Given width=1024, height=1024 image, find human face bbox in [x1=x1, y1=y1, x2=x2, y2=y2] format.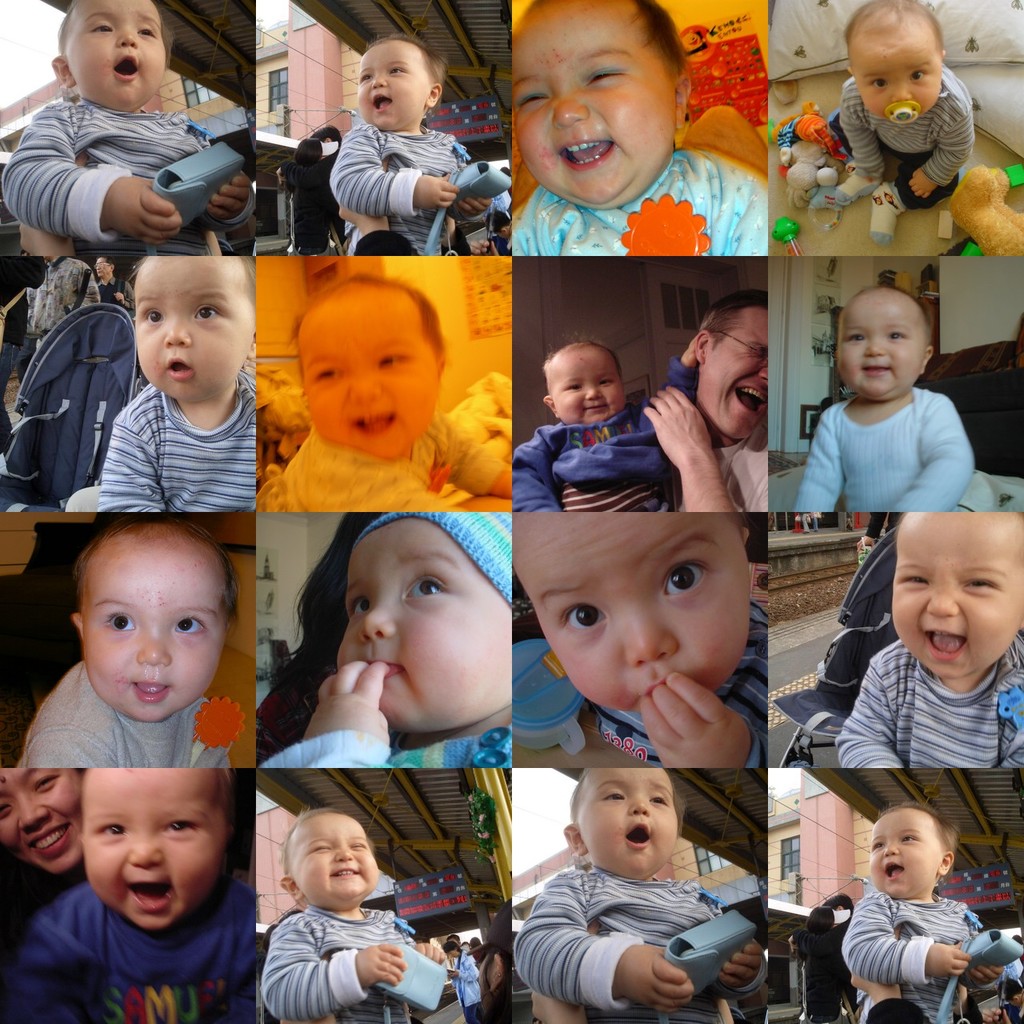
[x1=134, y1=257, x2=254, y2=398].
